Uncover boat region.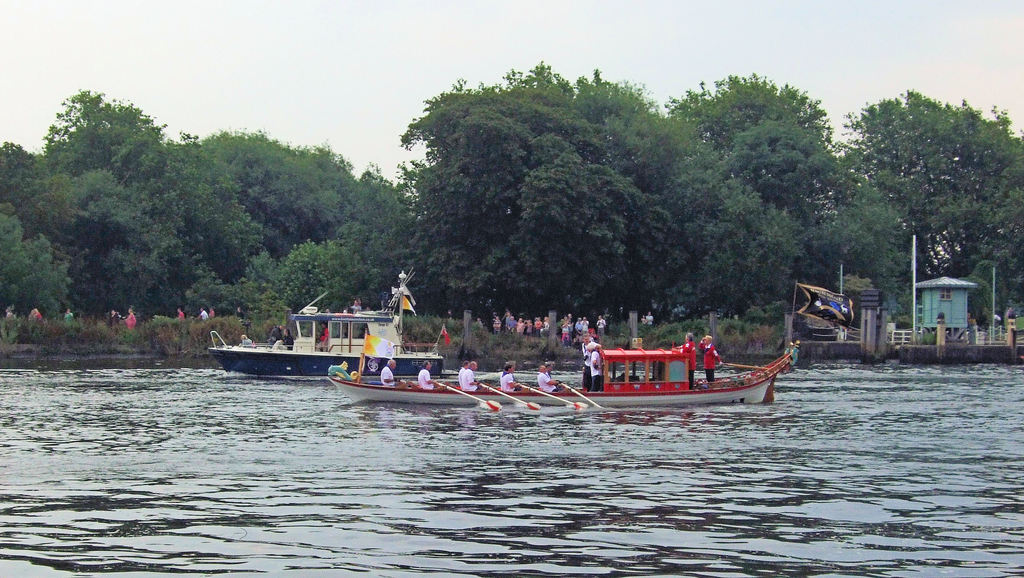
Uncovered: 207, 273, 447, 379.
